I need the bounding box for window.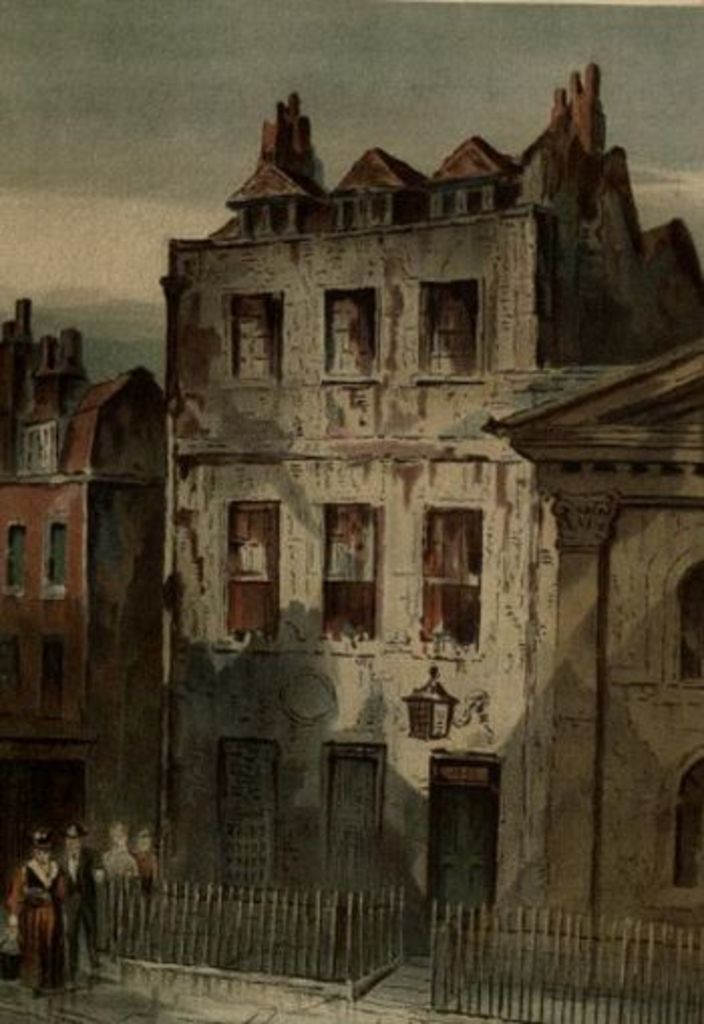
Here it is: (18, 420, 56, 475).
